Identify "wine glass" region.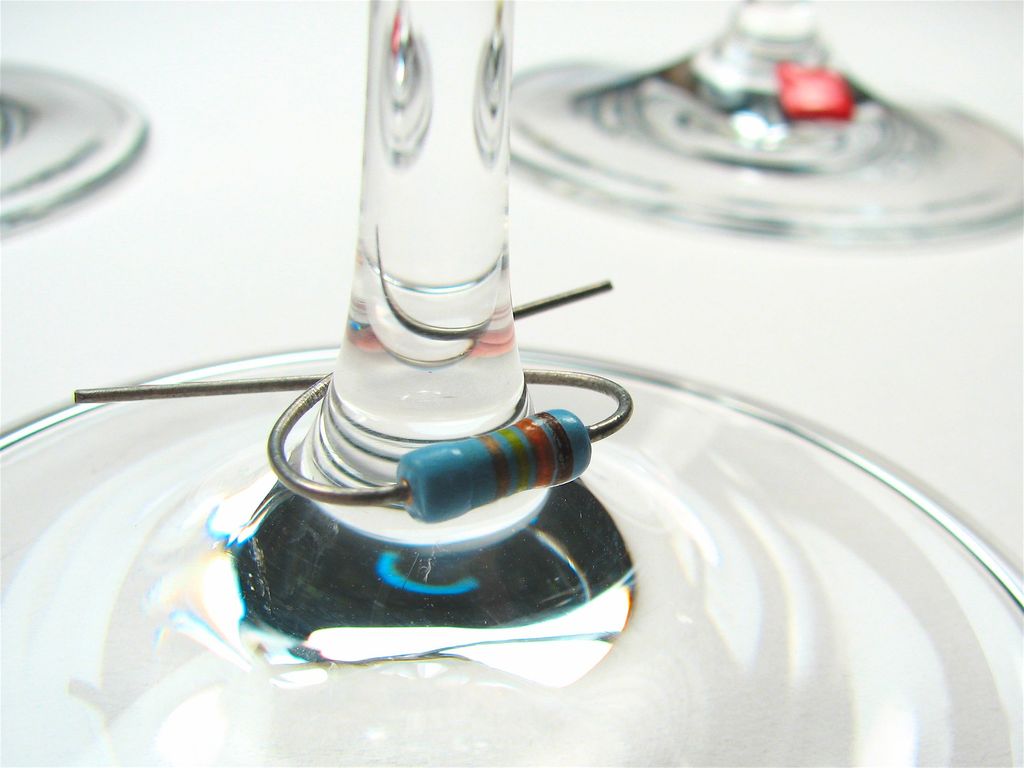
Region: x1=0 y1=0 x2=1023 y2=767.
